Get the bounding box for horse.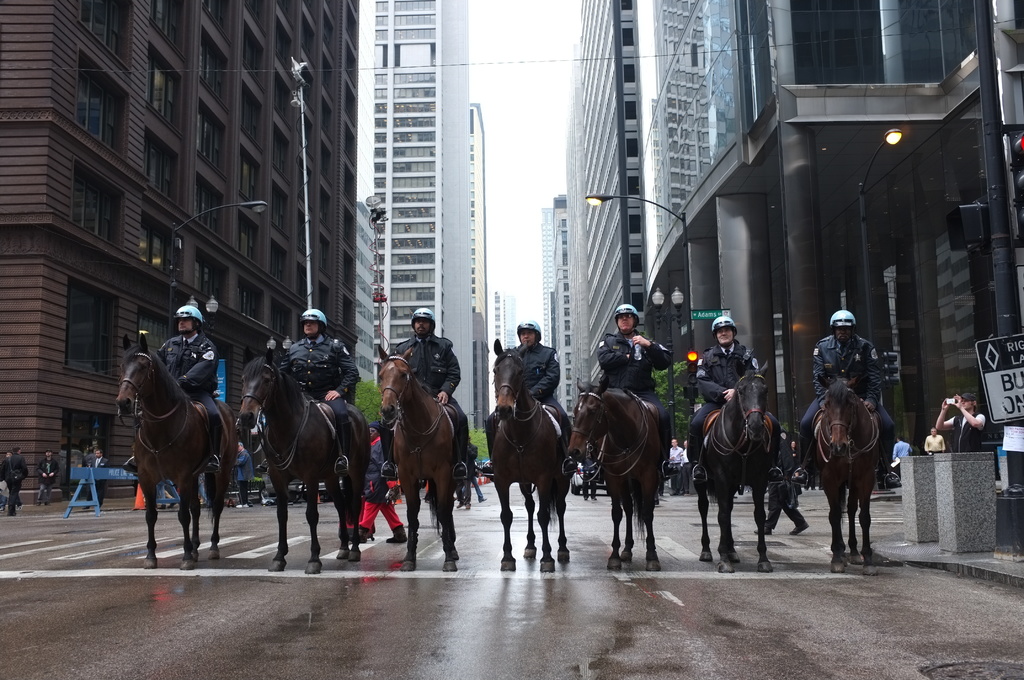
<box>489,334,570,575</box>.
